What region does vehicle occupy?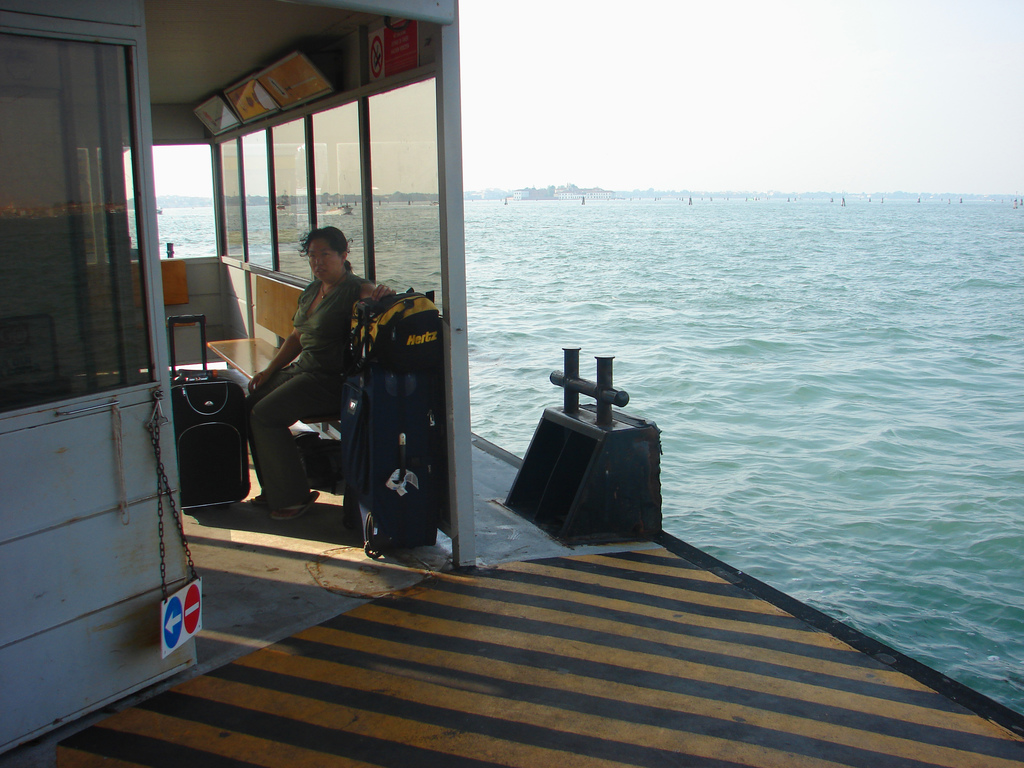
rect(0, 0, 1021, 767).
